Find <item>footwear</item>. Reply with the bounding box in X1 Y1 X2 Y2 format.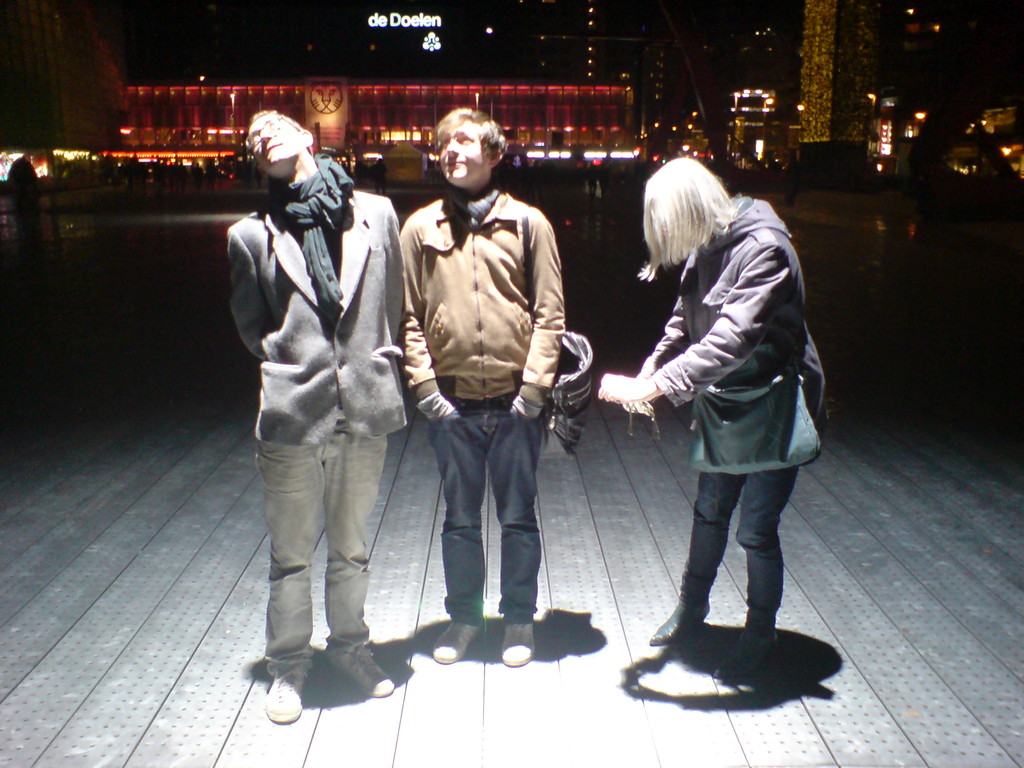
429 617 490 668.
